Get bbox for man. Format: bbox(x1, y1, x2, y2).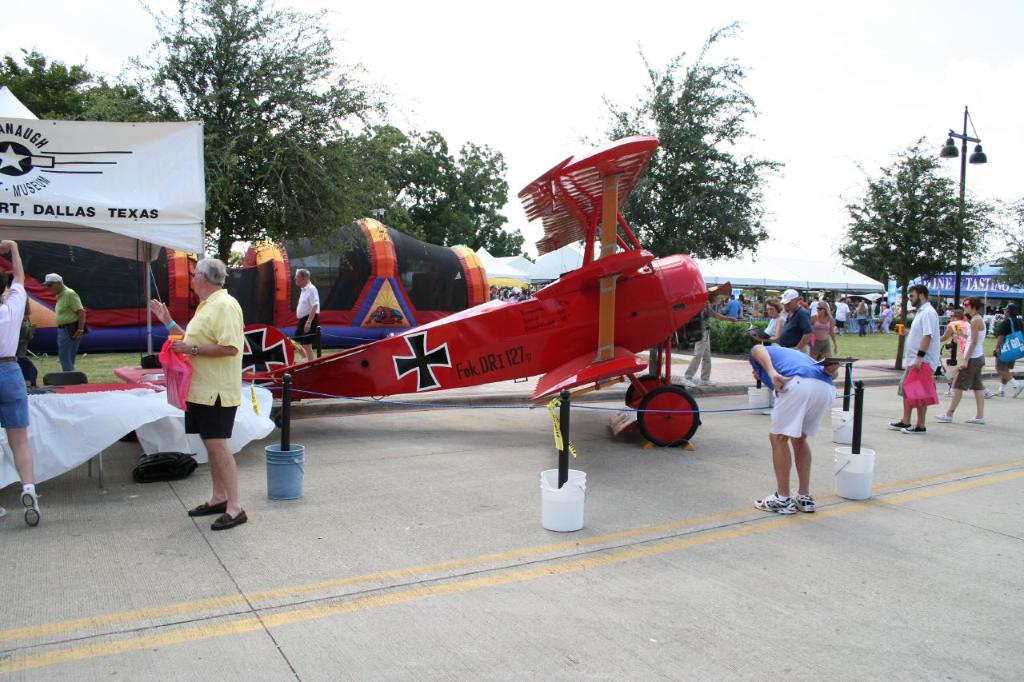
bbox(778, 287, 816, 356).
